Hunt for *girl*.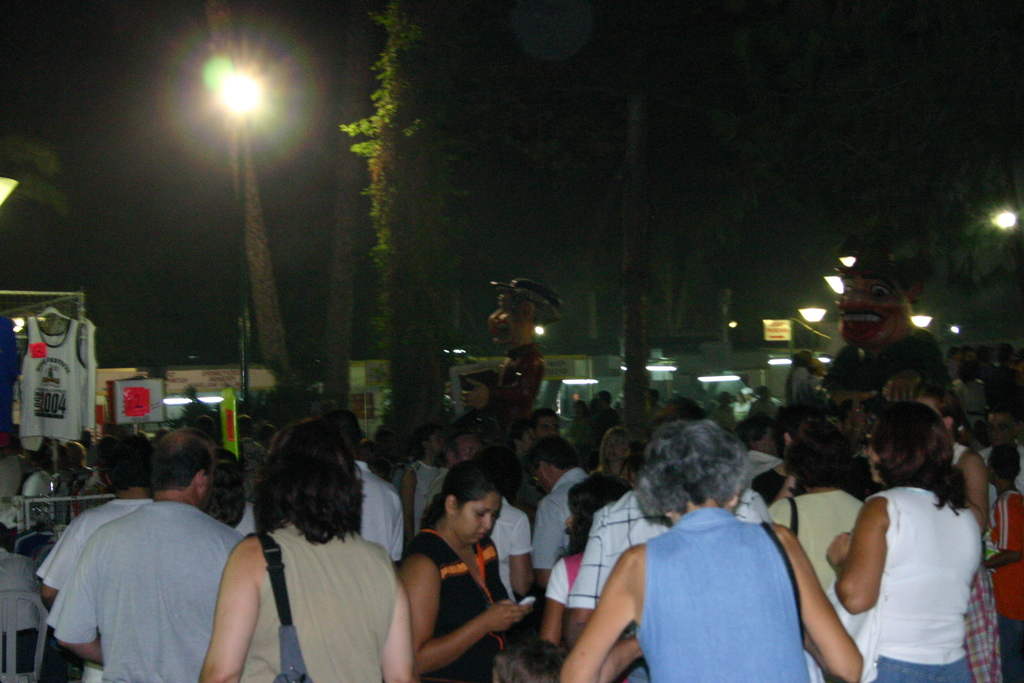
Hunted down at {"x1": 380, "y1": 463, "x2": 546, "y2": 682}.
